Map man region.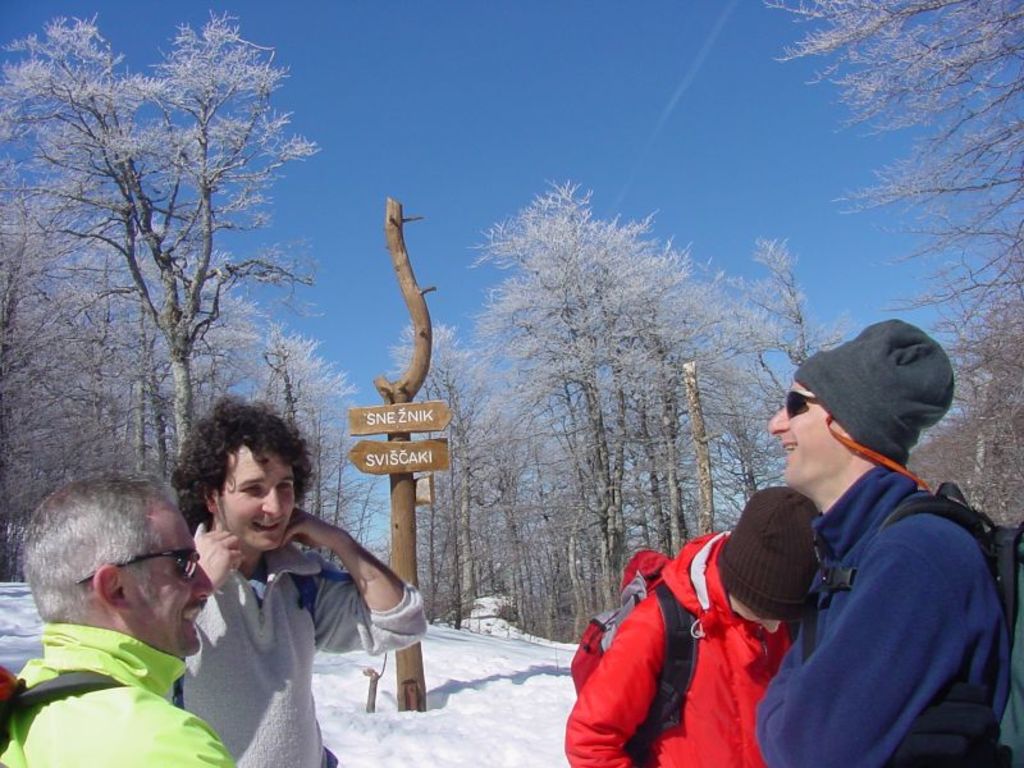
Mapped to <region>764, 317, 1014, 767</region>.
